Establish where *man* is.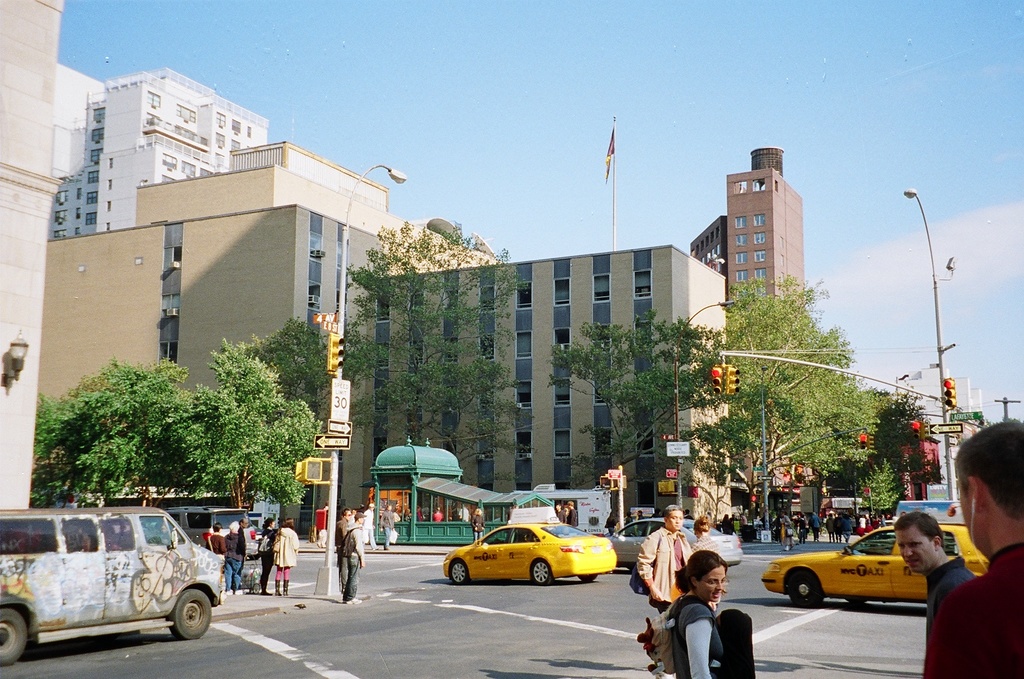
Established at l=344, t=507, r=363, b=605.
